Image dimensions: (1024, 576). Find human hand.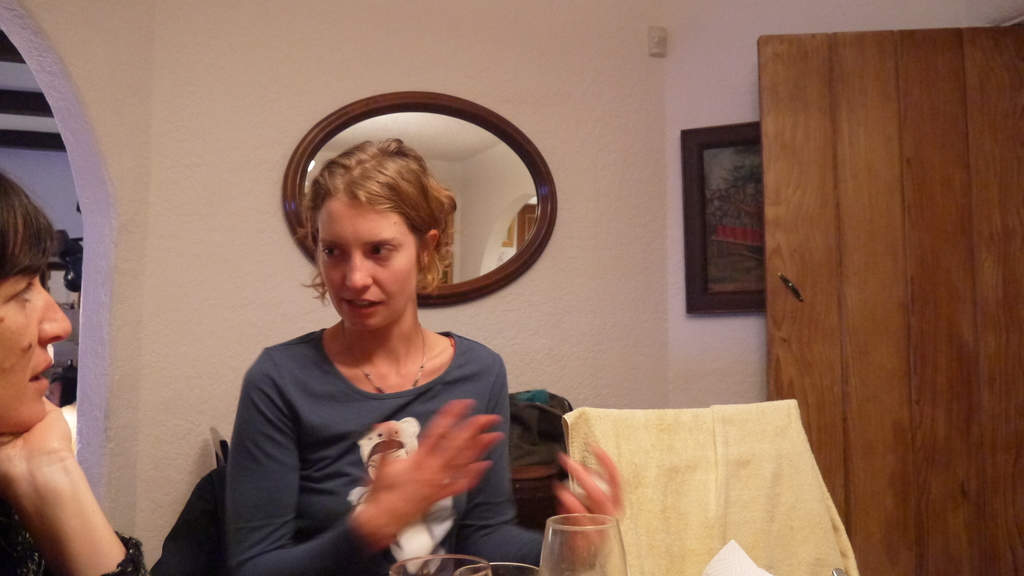
detection(0, 369, 127, 545).
